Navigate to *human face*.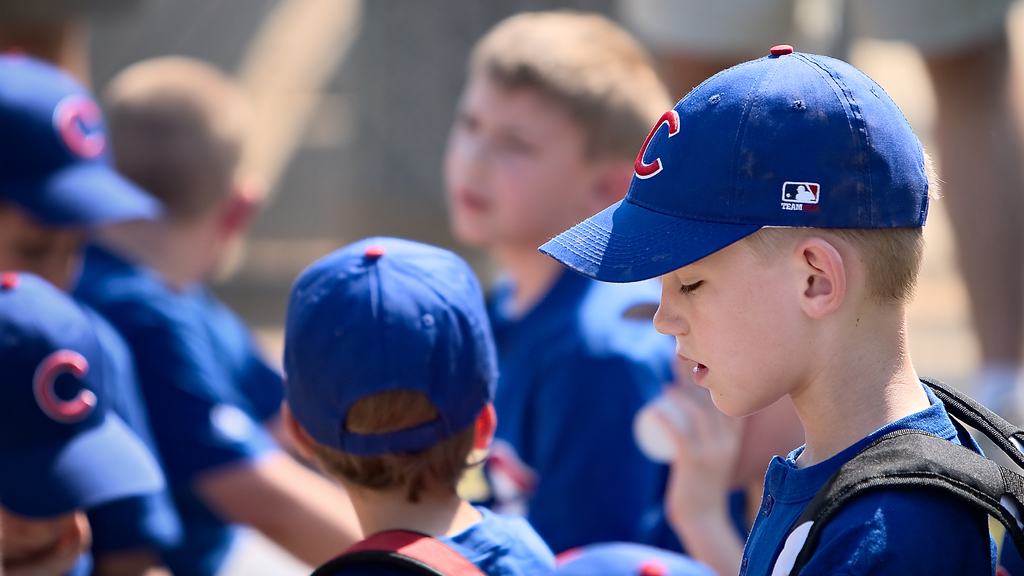
Navigation target: l=0, t=210, r=89, b=297.
